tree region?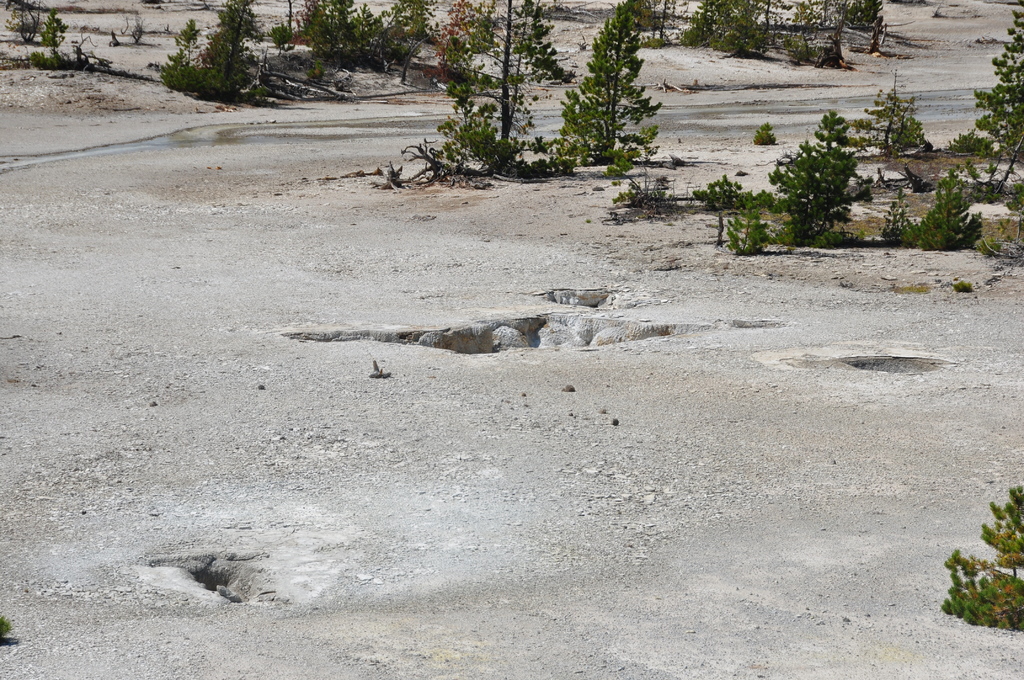
(left=766, top=98, right=900, bottom=243)
